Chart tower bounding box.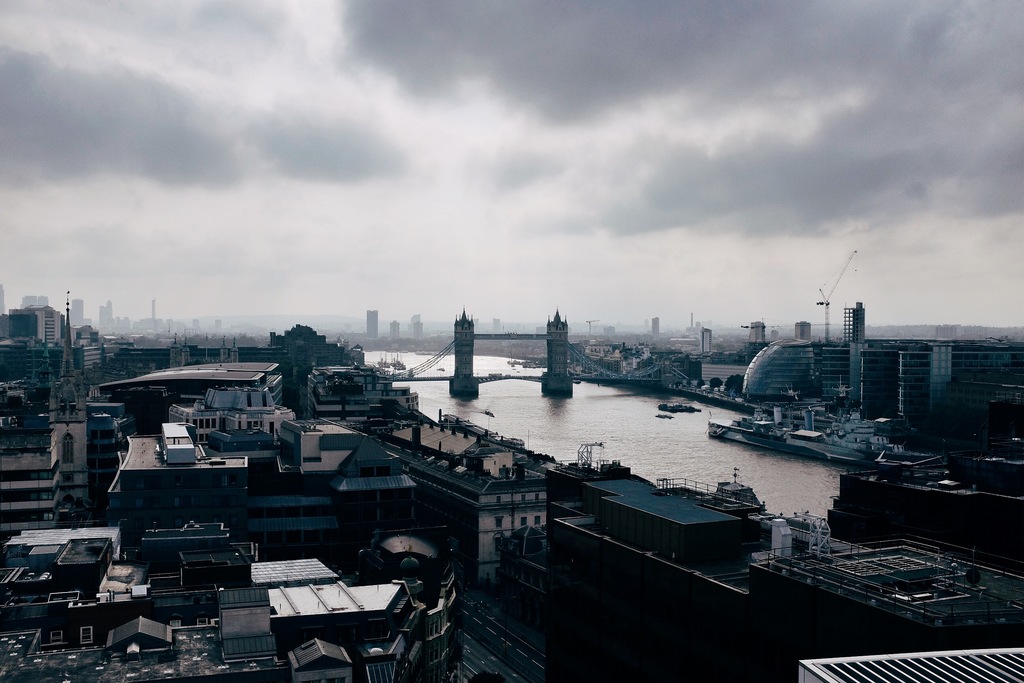
Charted: detection(365, 314, 376, 335).
